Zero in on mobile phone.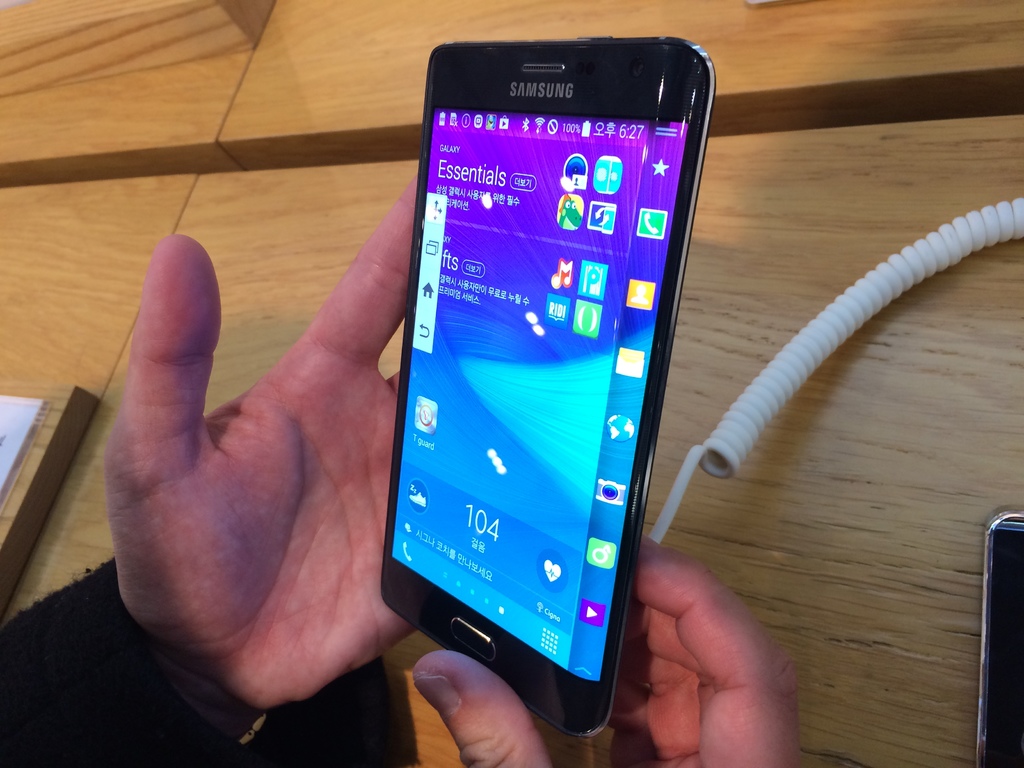
Zeroed in: Rect(381, 21, 714, 710).
